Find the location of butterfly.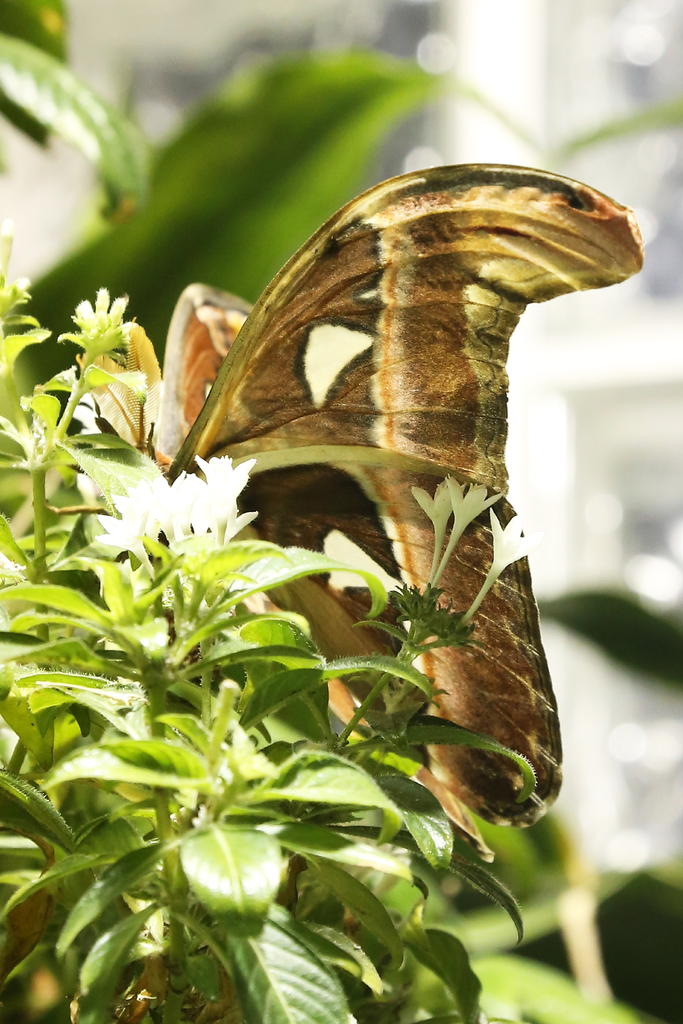
Location: rect(92, 185, 627, 794).
